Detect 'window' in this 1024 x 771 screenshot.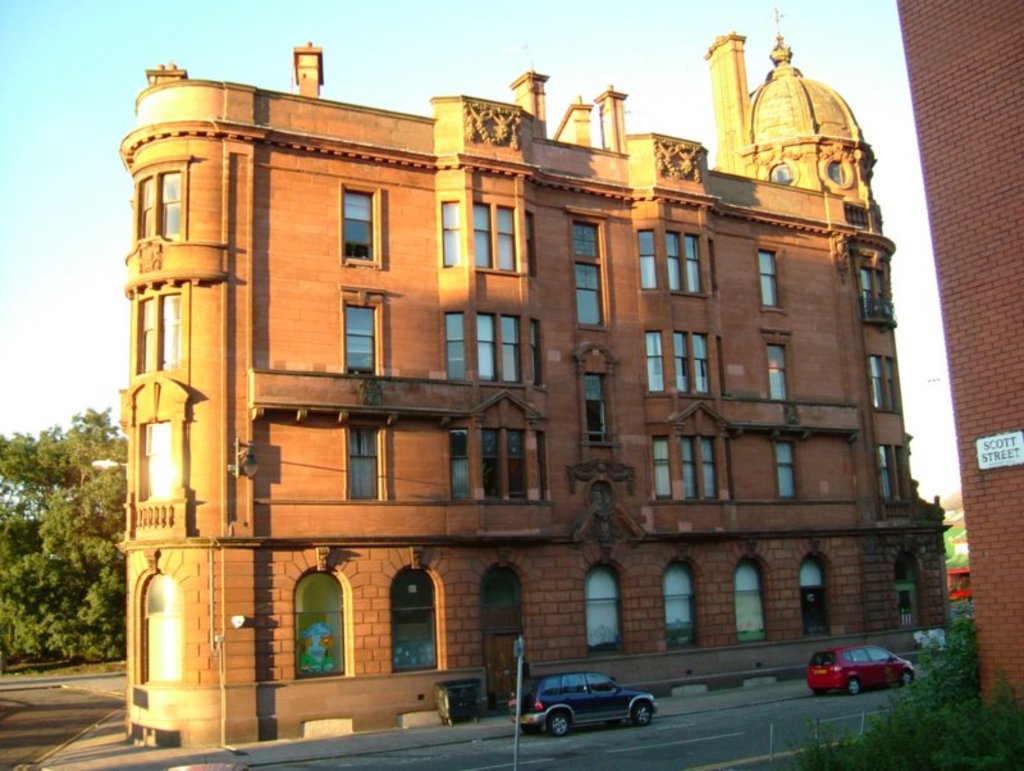
Detection: x1=442, y1=201, x2=462, y2=268.
